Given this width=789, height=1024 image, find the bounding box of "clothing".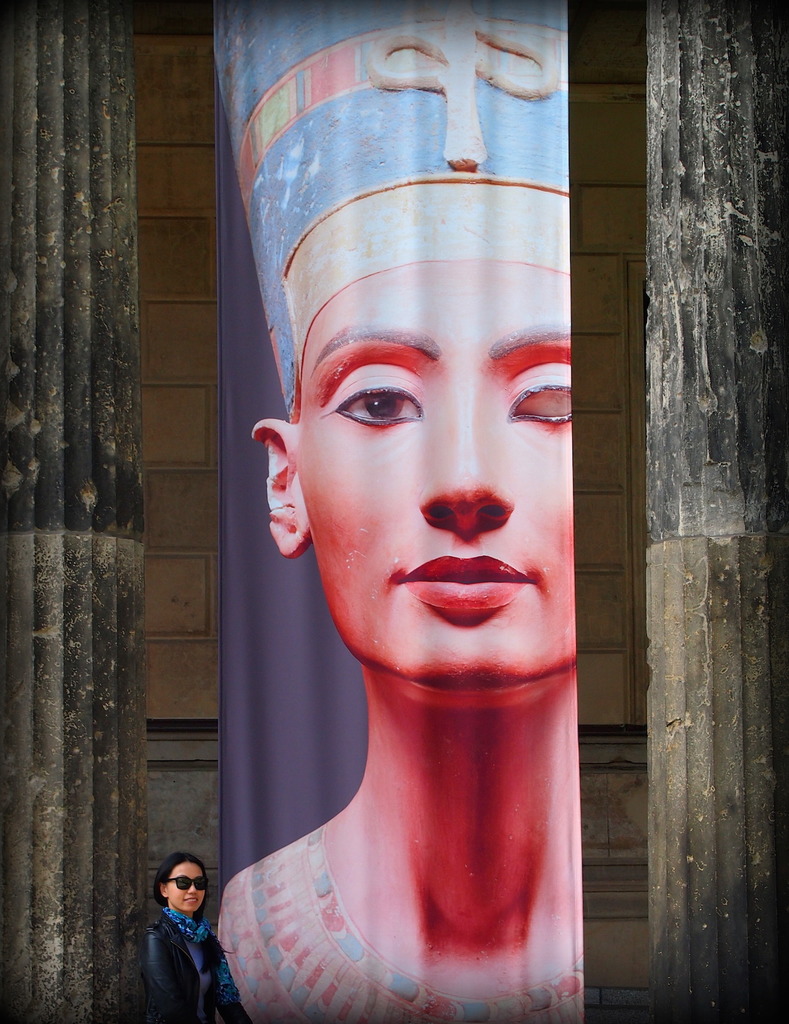
BBox(140, 906, 248, 1021).
